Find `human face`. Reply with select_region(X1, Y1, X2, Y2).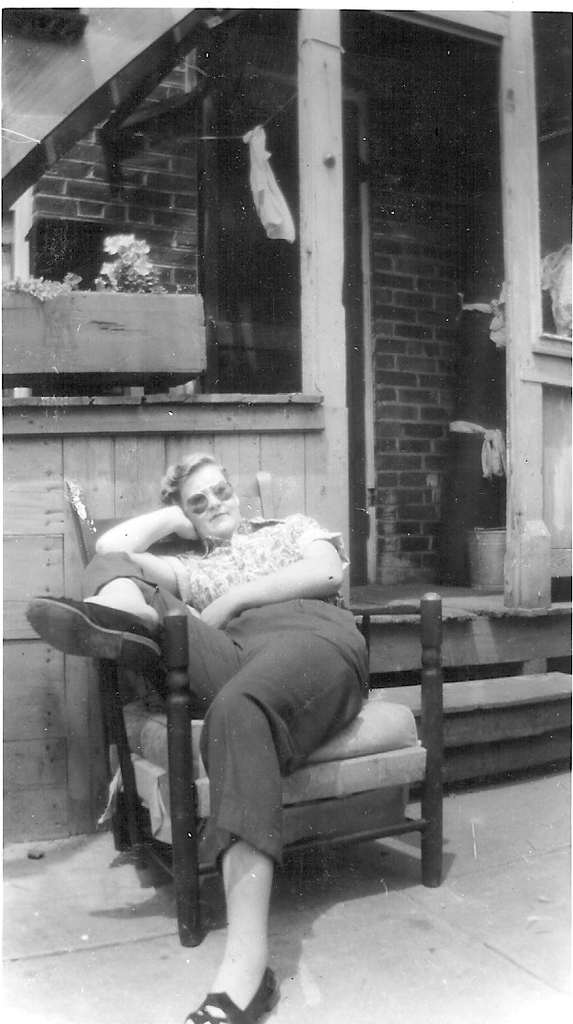
select_region(177, 464, 238, 539).
